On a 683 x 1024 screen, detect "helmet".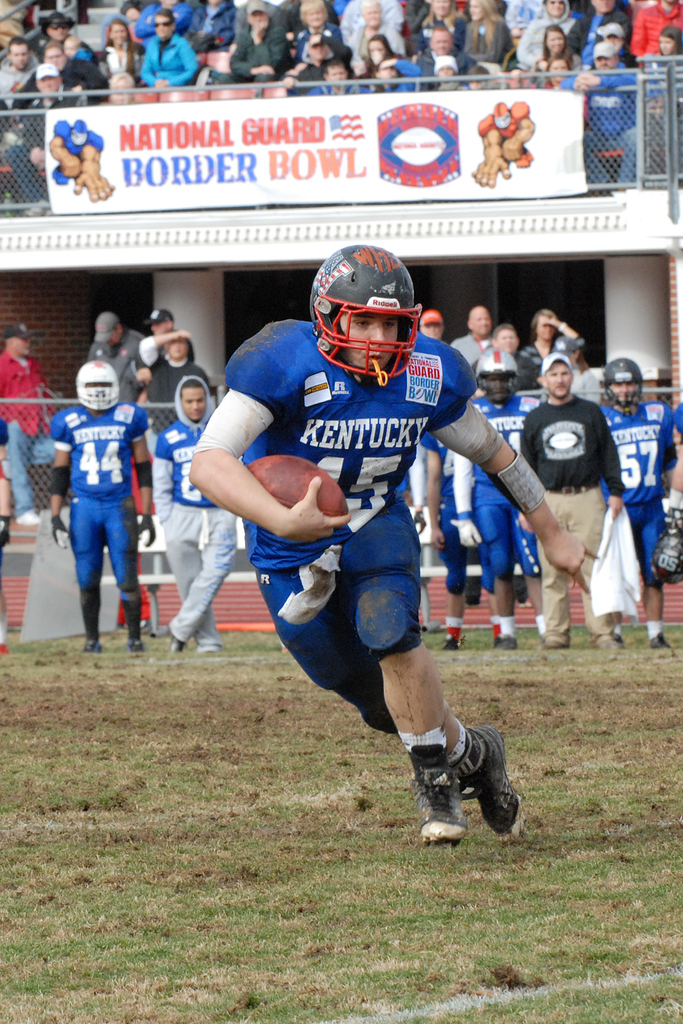
300/256/431/376.
